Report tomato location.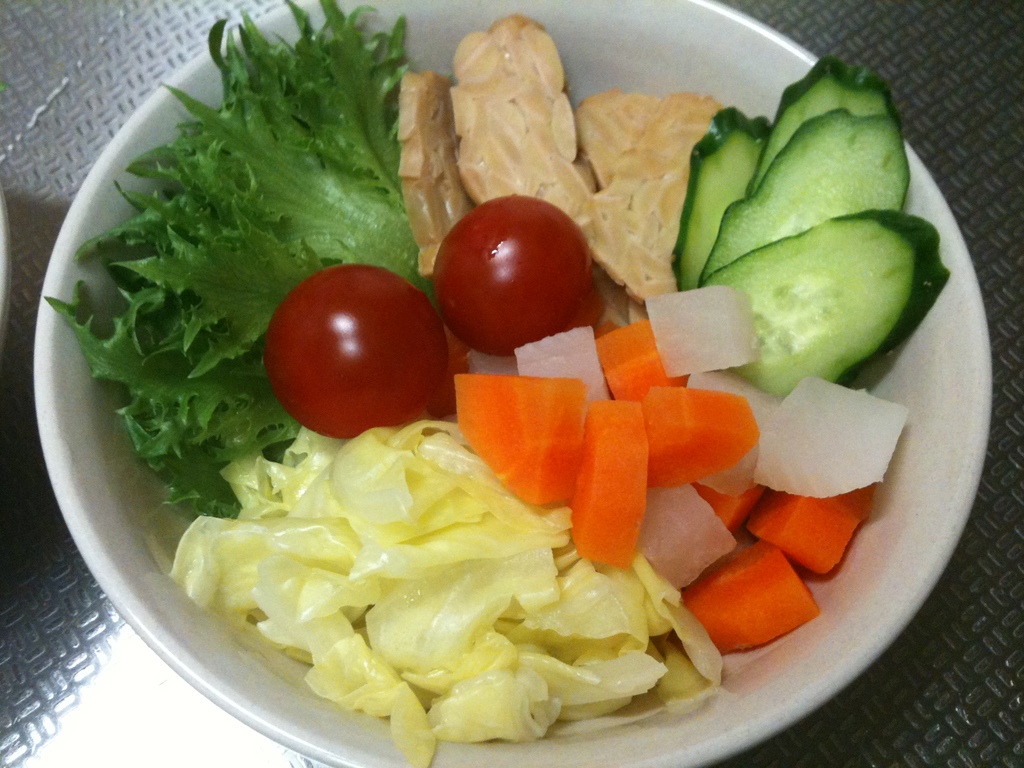
Report: (left=433, top=188, right=589, bottom=359).
